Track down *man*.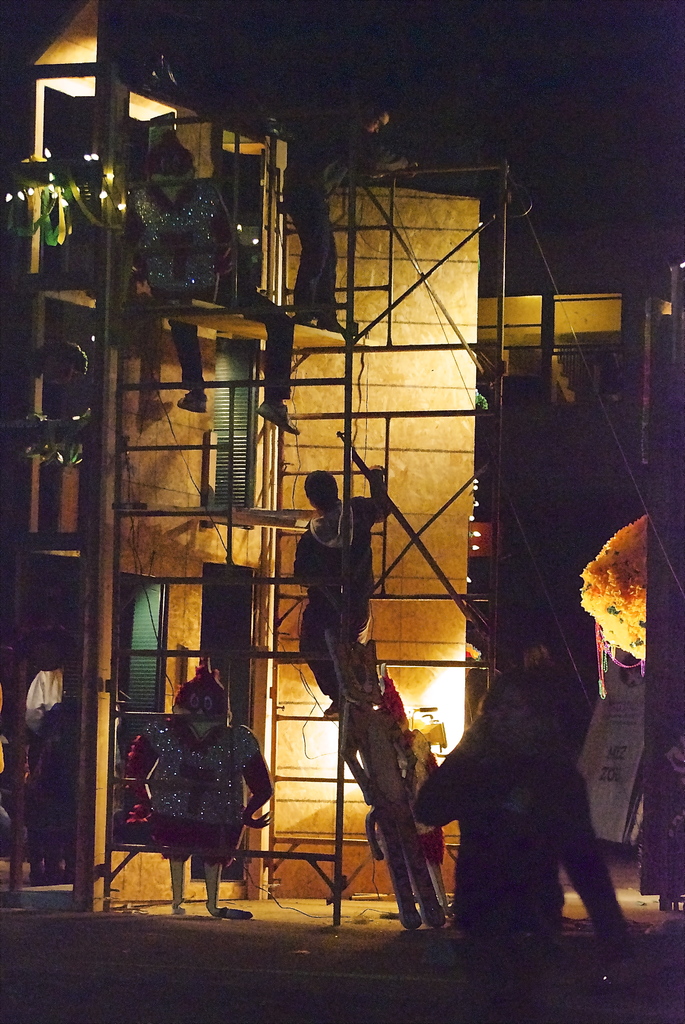
Tracked to [x1=293, y1=461, x2=386, y2=718].
